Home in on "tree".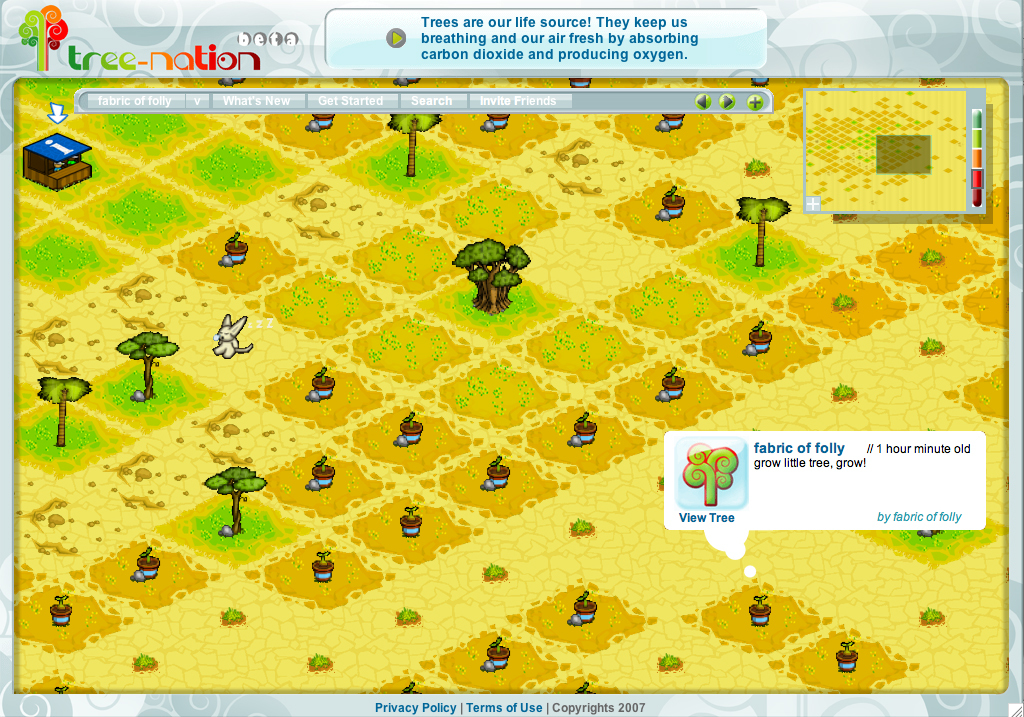
Homed in at [left=40, top=378, right=85, bottom=447].
